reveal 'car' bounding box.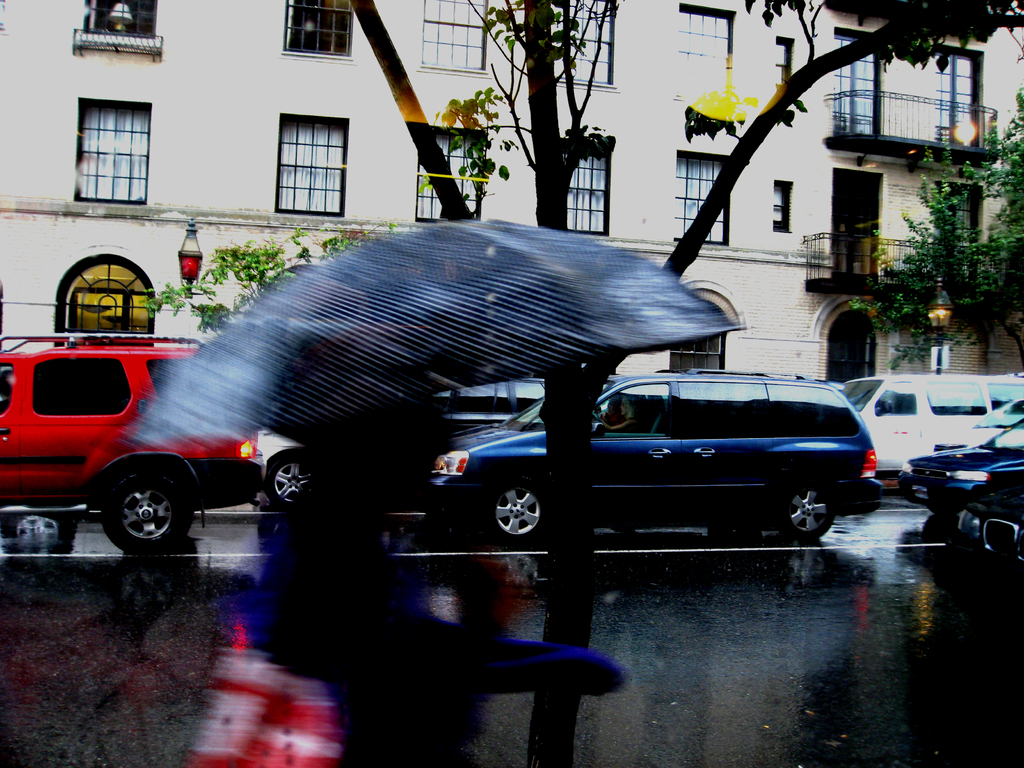
Revealed: <bbox>953, 488, 1023, 582</bbox>.
